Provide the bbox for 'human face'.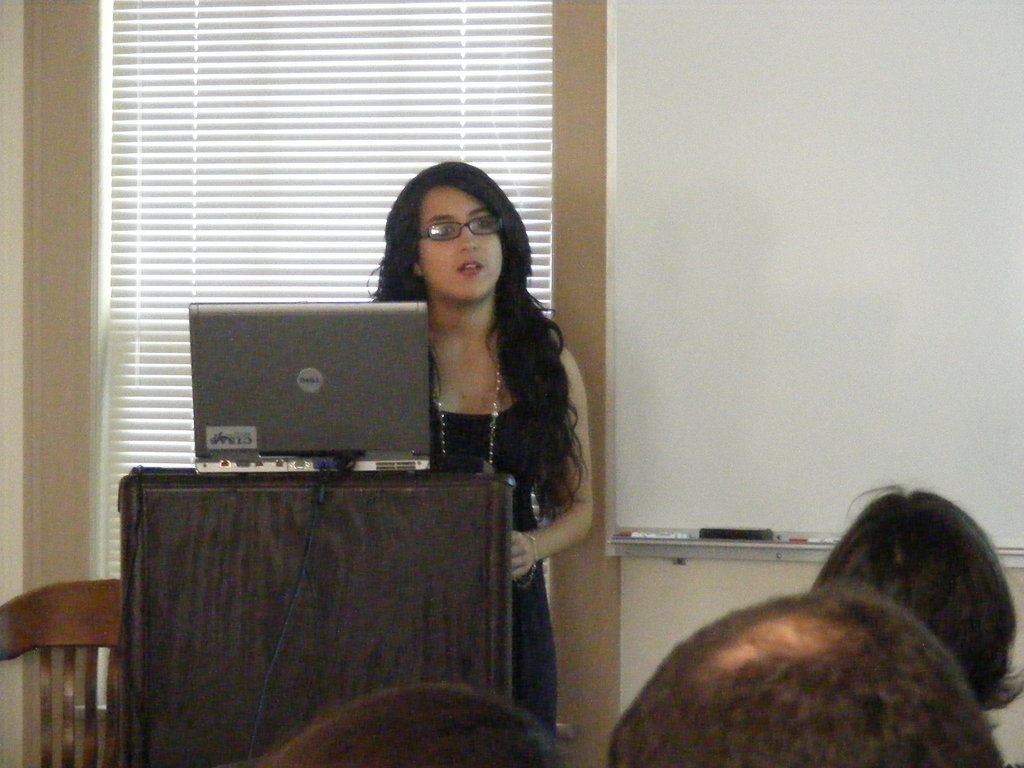
<bbox>417, 183, 504, 303</bbox>.
